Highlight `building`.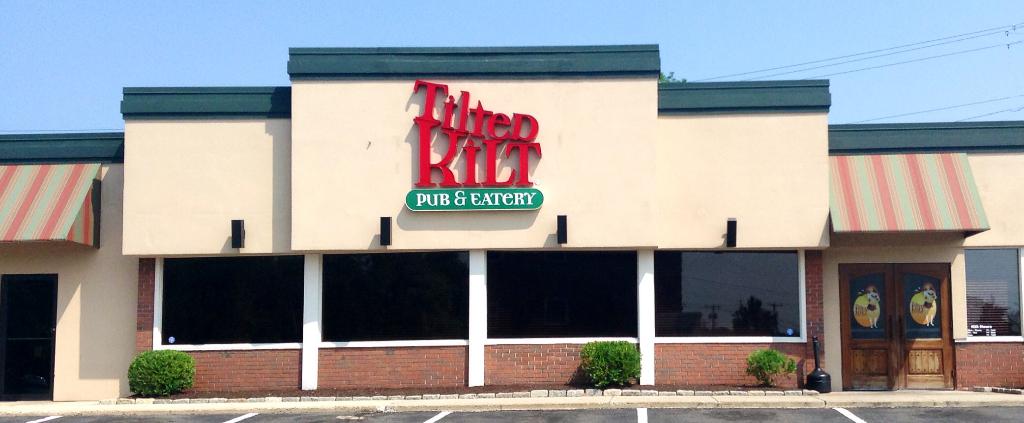
Highlighted region: <region>0, 45, 1023, 406</region>.
